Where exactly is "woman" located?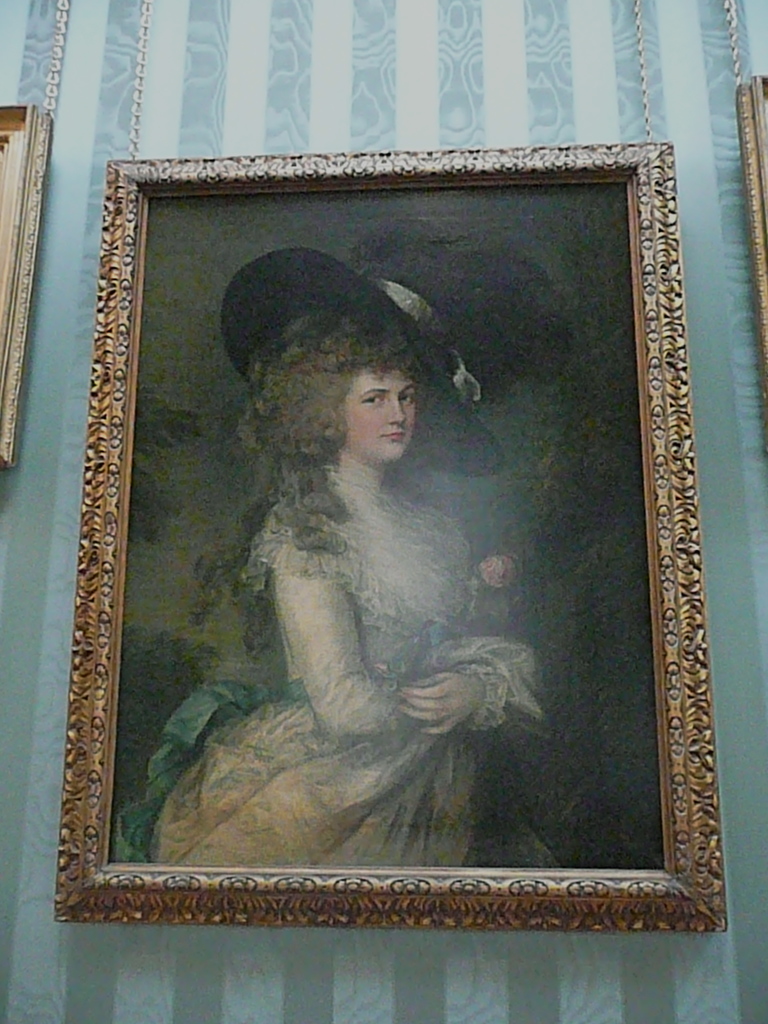
Its bounding box is <bbox>199, 240, 553, 838</bbox>.
